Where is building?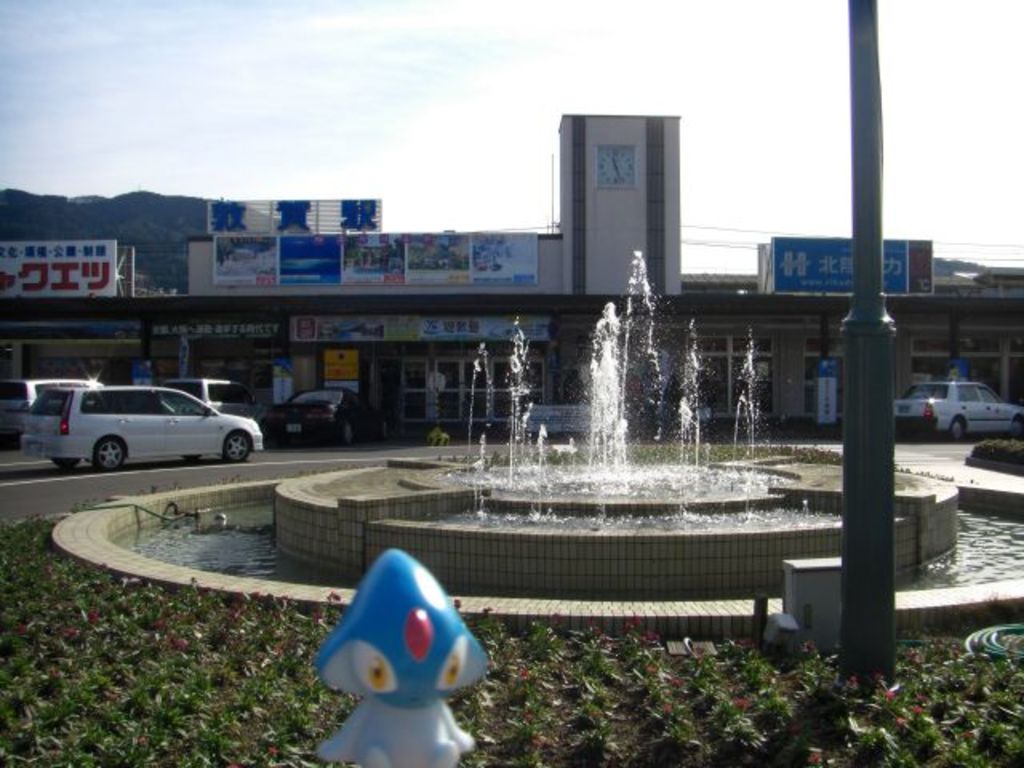
(0,112,1022,464).
